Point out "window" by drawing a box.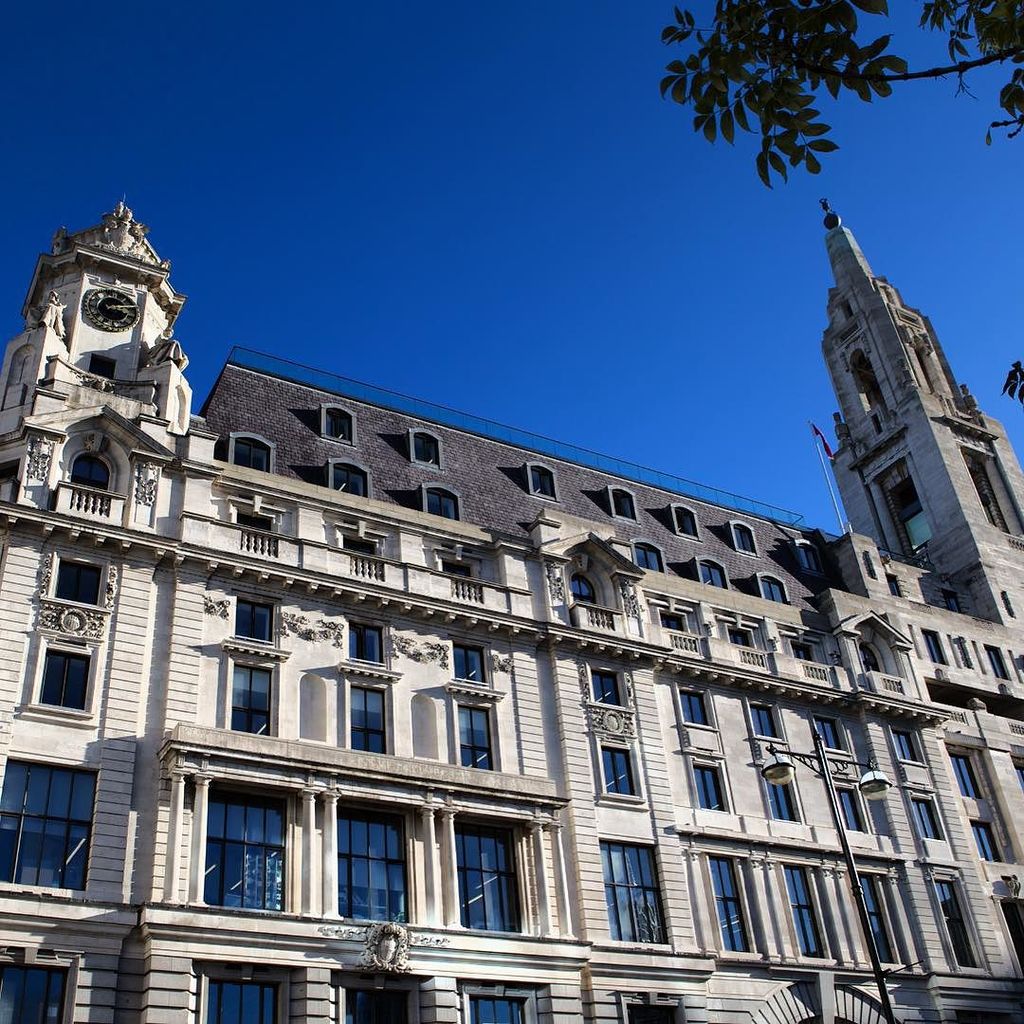
select_region(661, 613, 686, 632).
